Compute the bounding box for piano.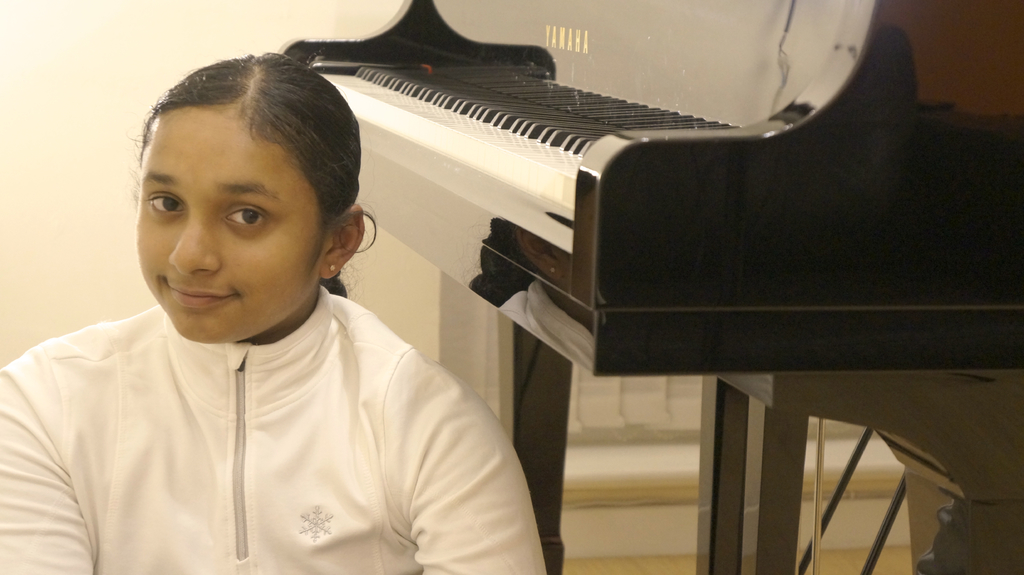
locate(252, 0, 1020, 574).
